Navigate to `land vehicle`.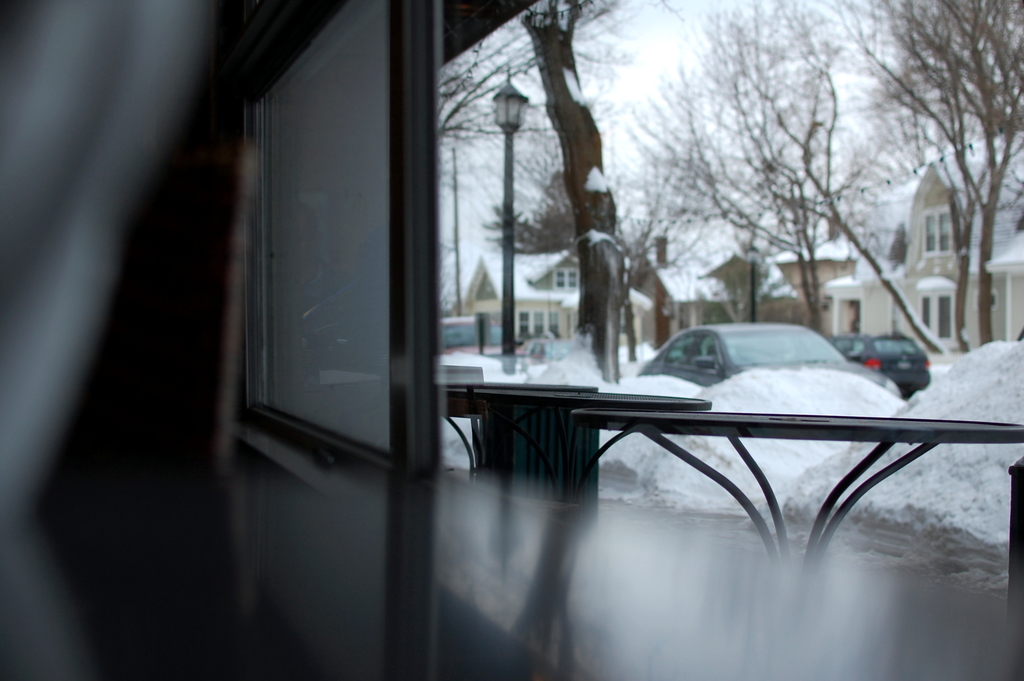
Navigation target: (x1=824, y1=329, x2=931, y2=403).
